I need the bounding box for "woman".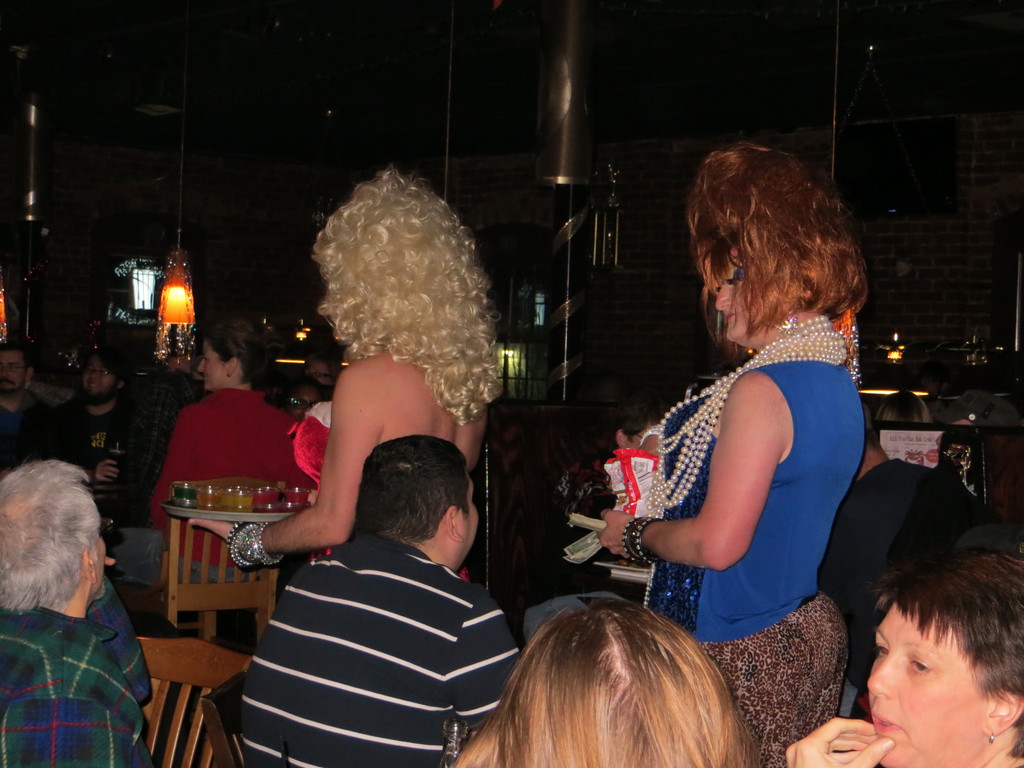
Here it is: 179/161/504/576.
